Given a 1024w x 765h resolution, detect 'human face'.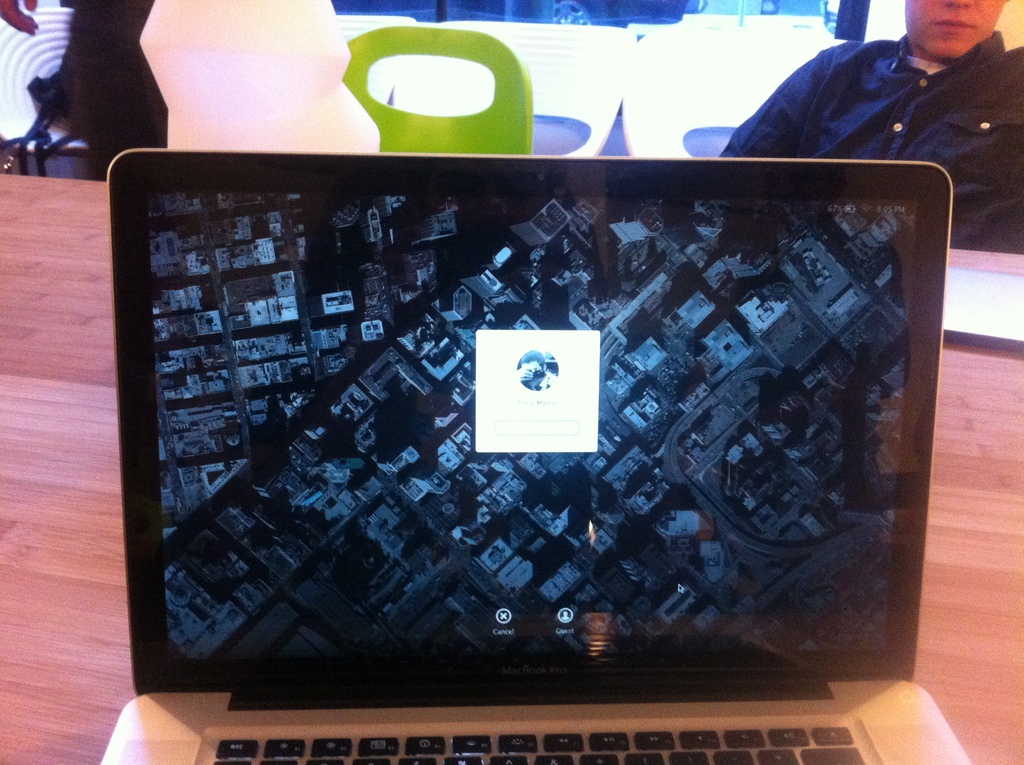
{"x1": 907, "y1": 0, "x2": 1004, "y2": 63}.
